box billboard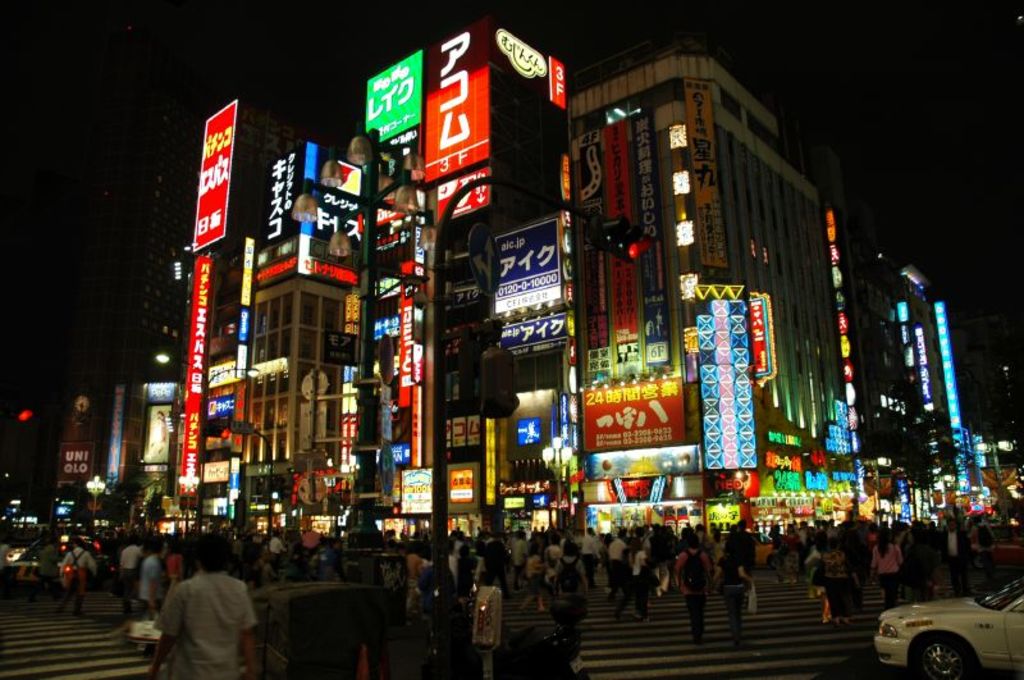
l=682, t=82, r=726, b=257
